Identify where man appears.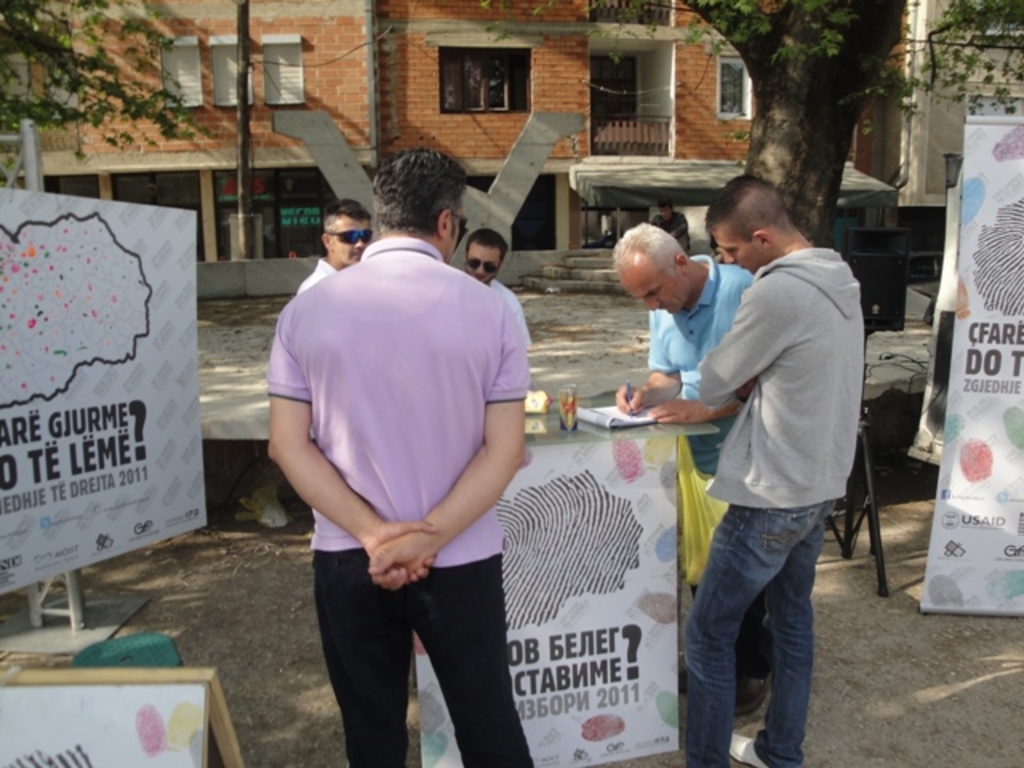
Appears at BBox(299, 198, 371, 299).
